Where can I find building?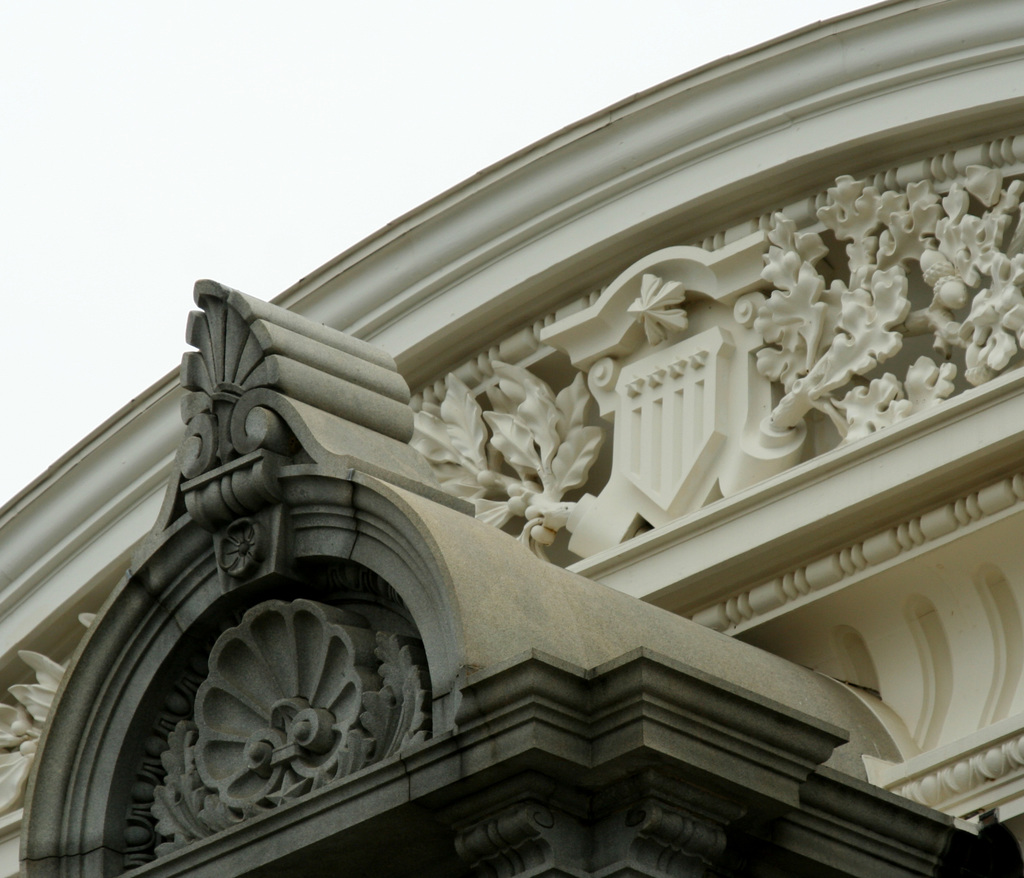
You can find it at 0,0,1023,877.
